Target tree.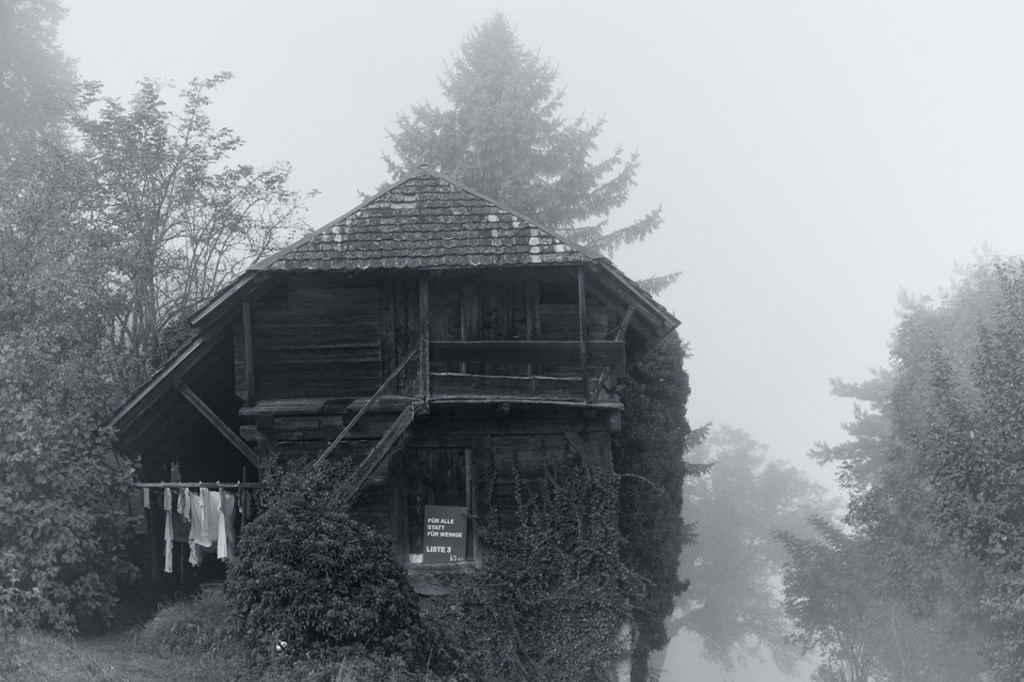
Target region: <region>348, 0, 685, 299</region>.
